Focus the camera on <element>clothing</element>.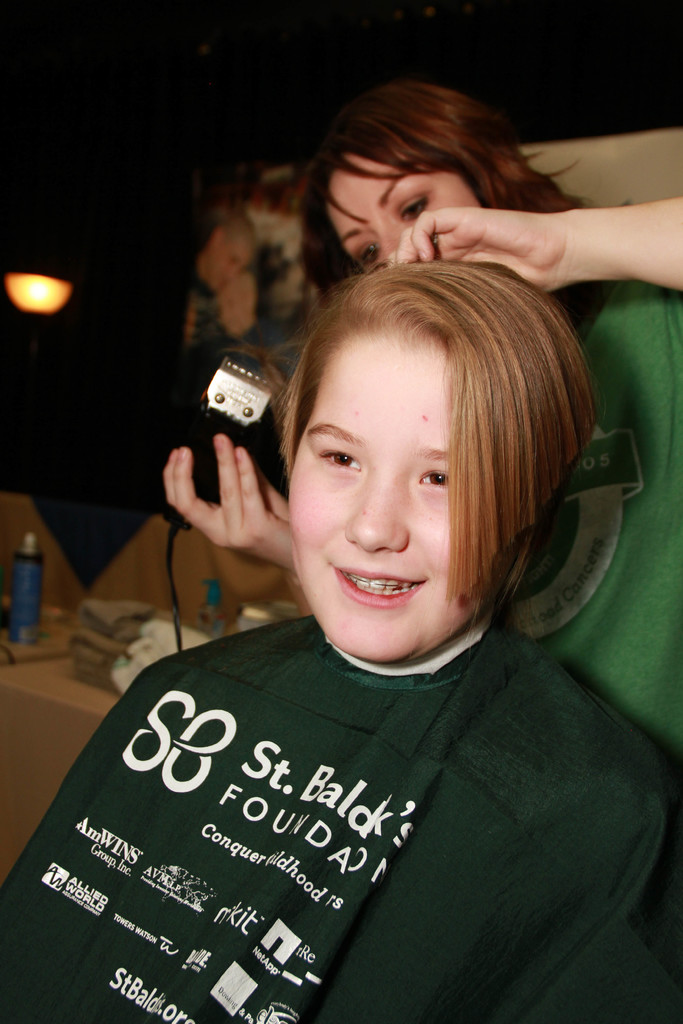
Focus region: (503,279,682,755).
